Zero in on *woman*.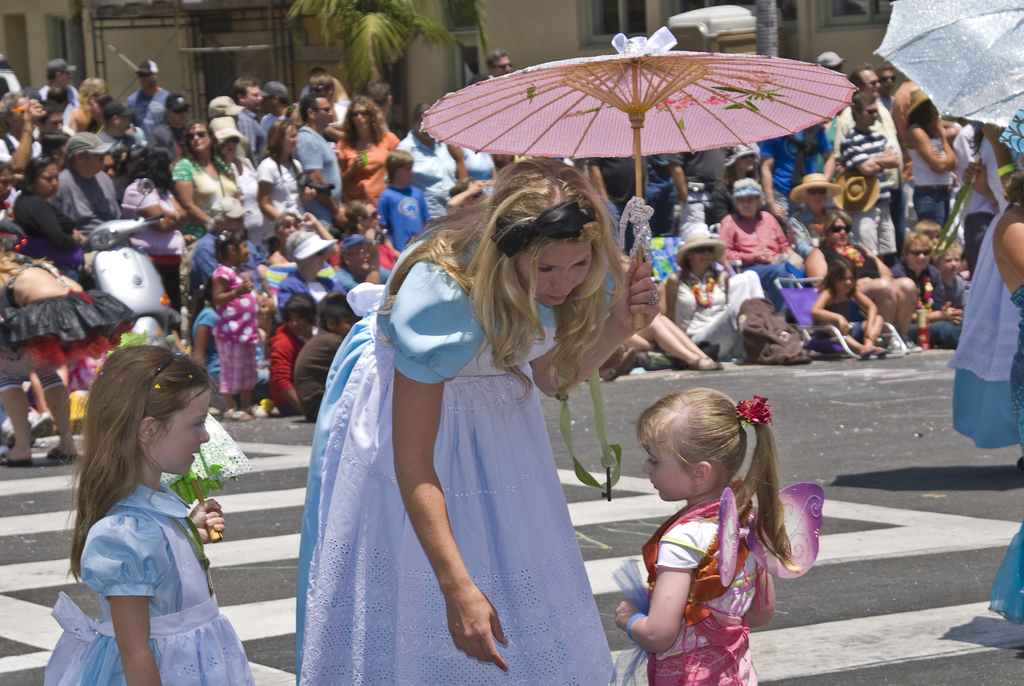
Zeroed in: 170/119/250/245.
